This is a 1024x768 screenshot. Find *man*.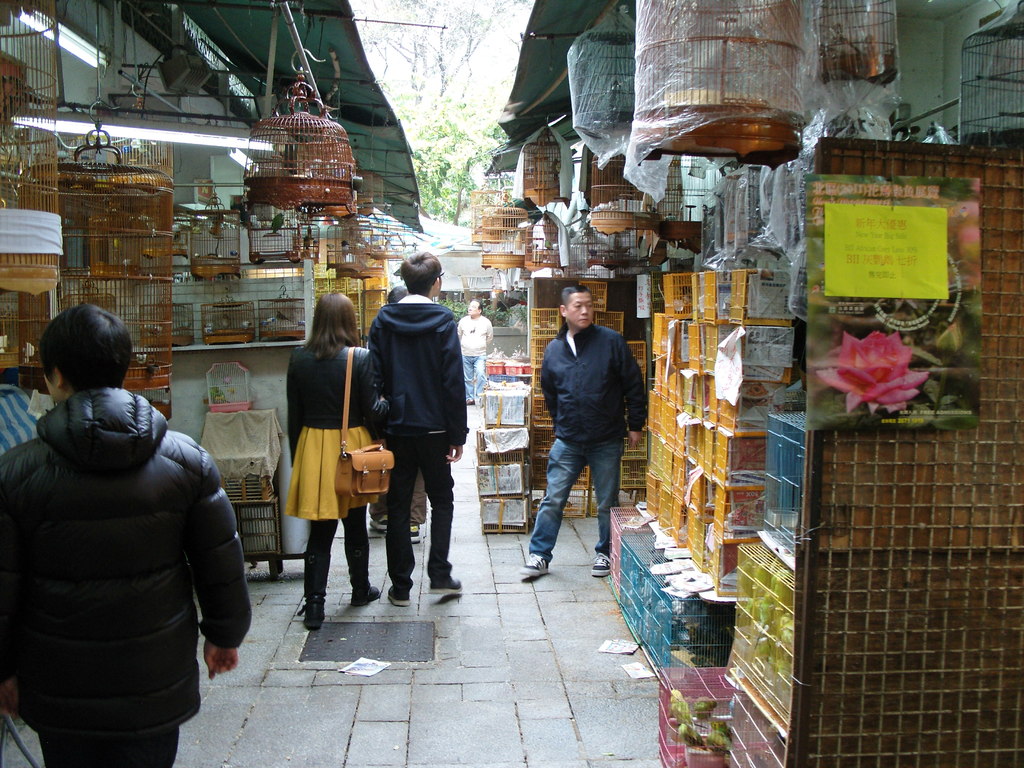
Bounding box: [x1=456, y1=299, x2=495, y2=406].
